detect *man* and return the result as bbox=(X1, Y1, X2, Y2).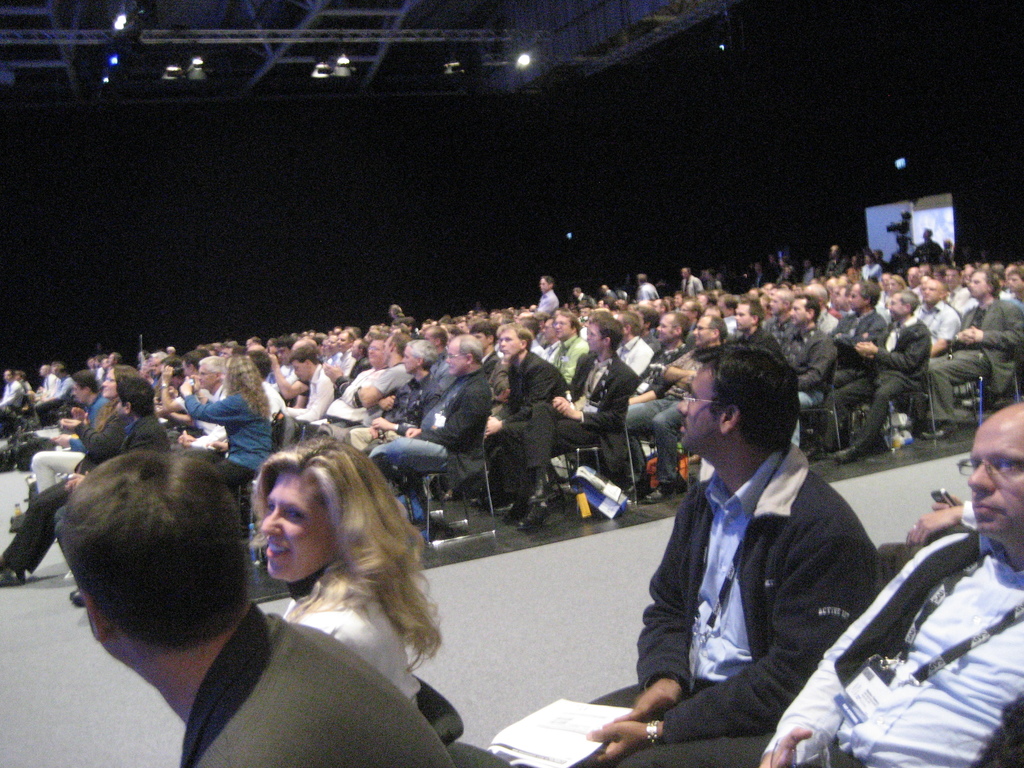
bbox=(1000, 263, 1020, 304).
